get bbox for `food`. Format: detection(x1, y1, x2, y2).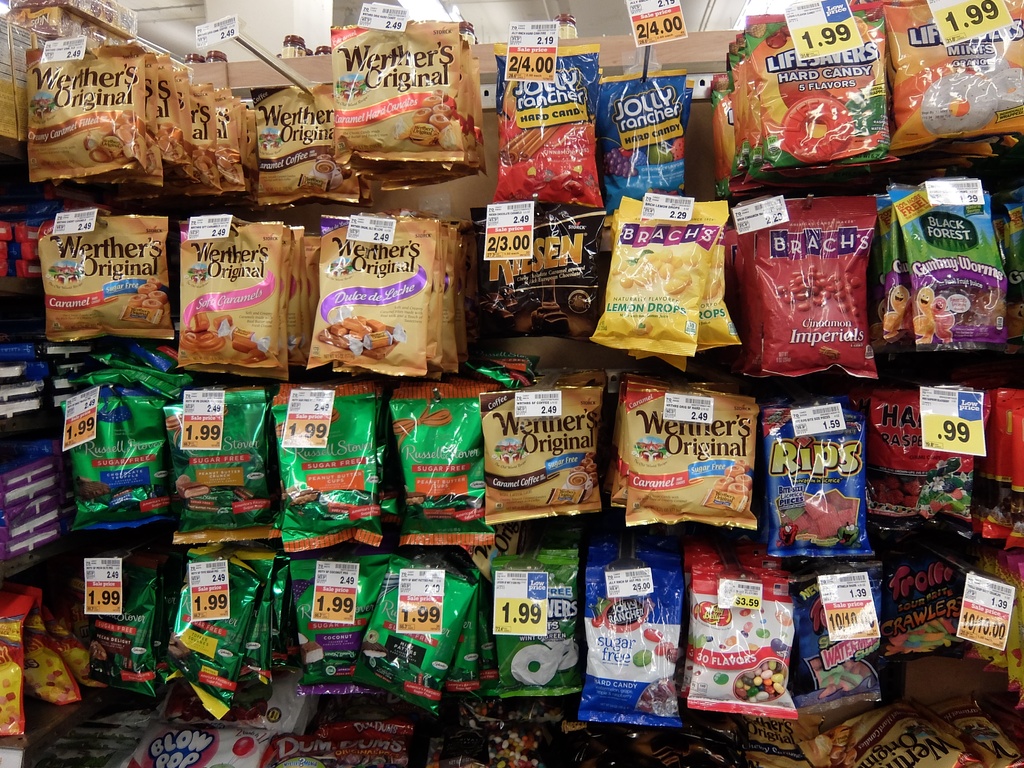
detection(975, 47, 1011, 82).
